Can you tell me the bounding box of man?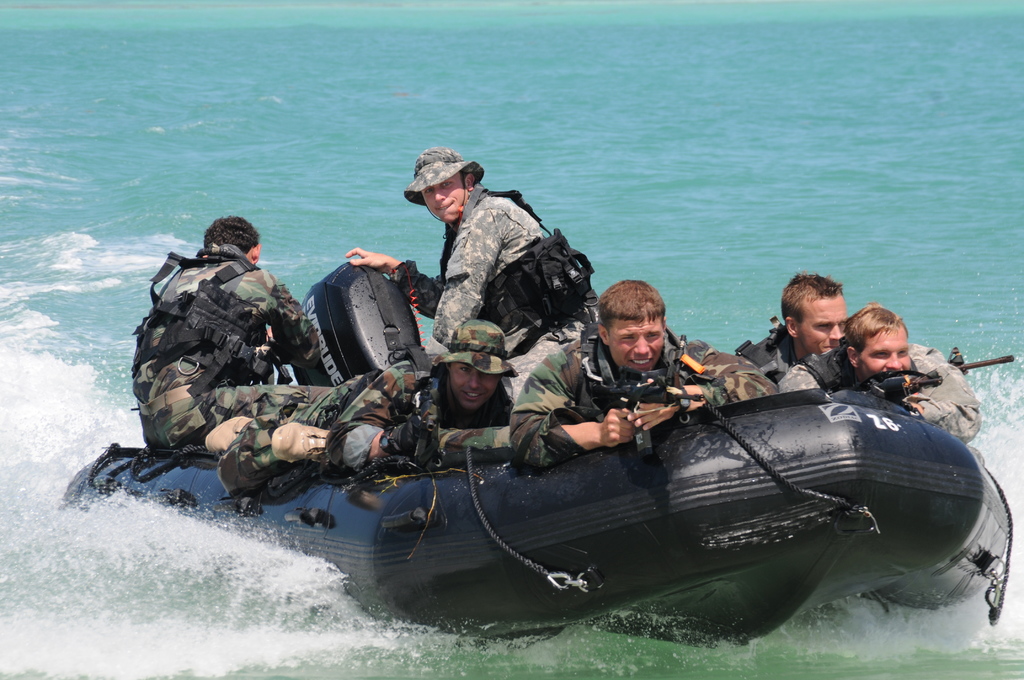
{"left": 401, "top": 158, "right": 561, "bottom": 355}.
